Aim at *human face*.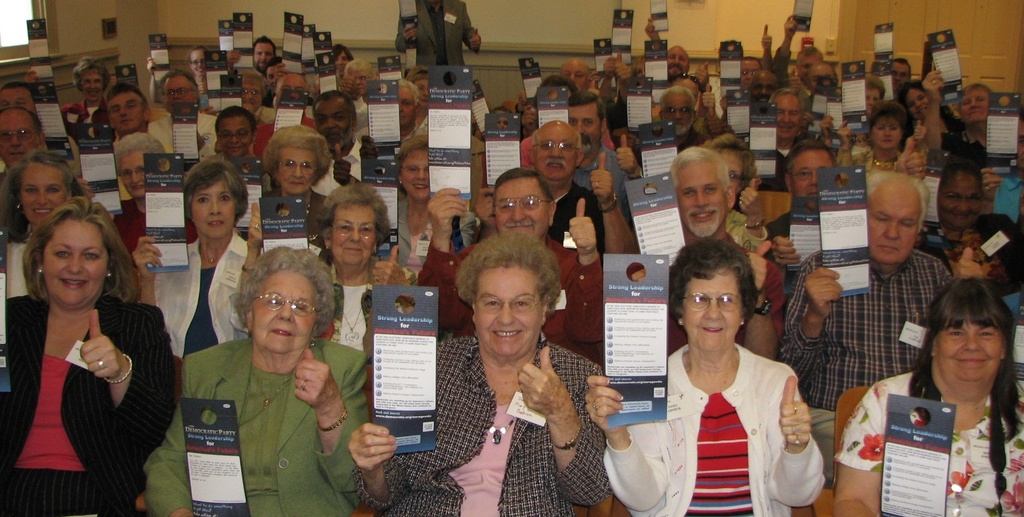
Aimed at detection(939, 175, 985, 229).
